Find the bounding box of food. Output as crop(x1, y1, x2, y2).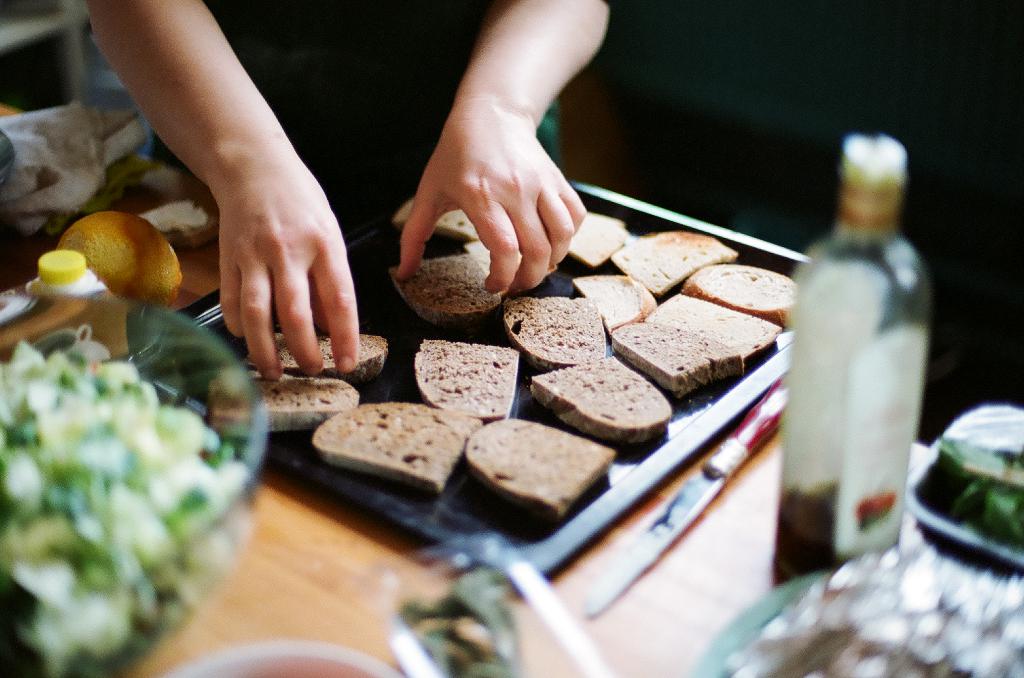
crop(58, 211, 182, 304).
